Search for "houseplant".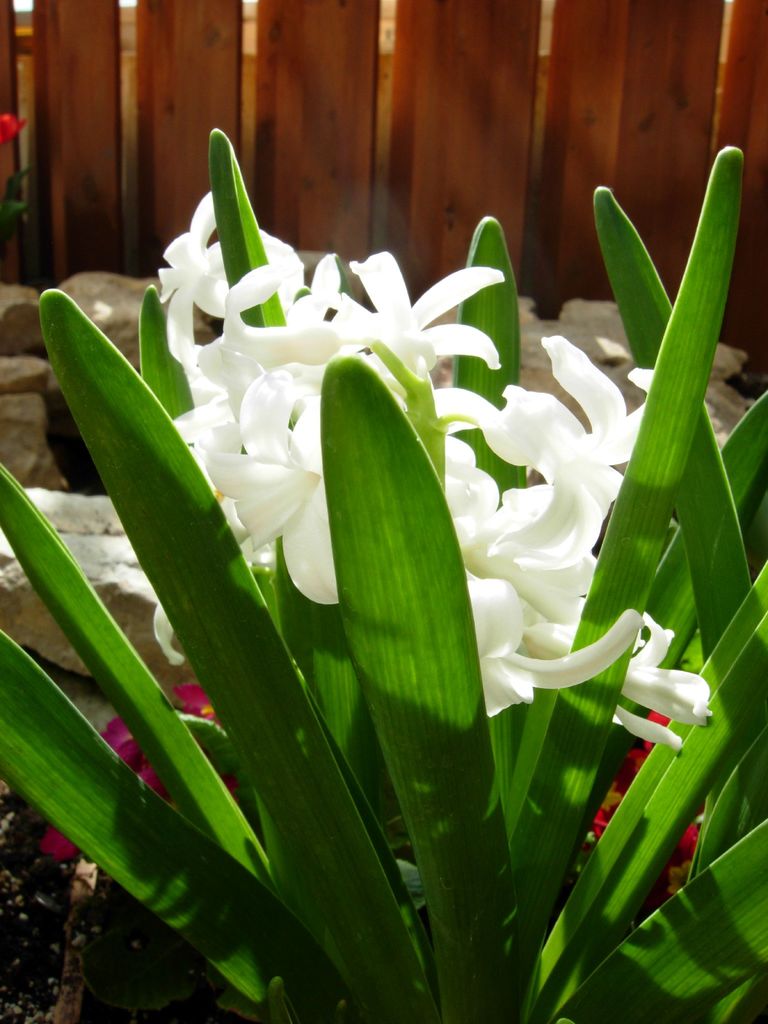
Found at l=0, t=102, r=767, b=1023.
